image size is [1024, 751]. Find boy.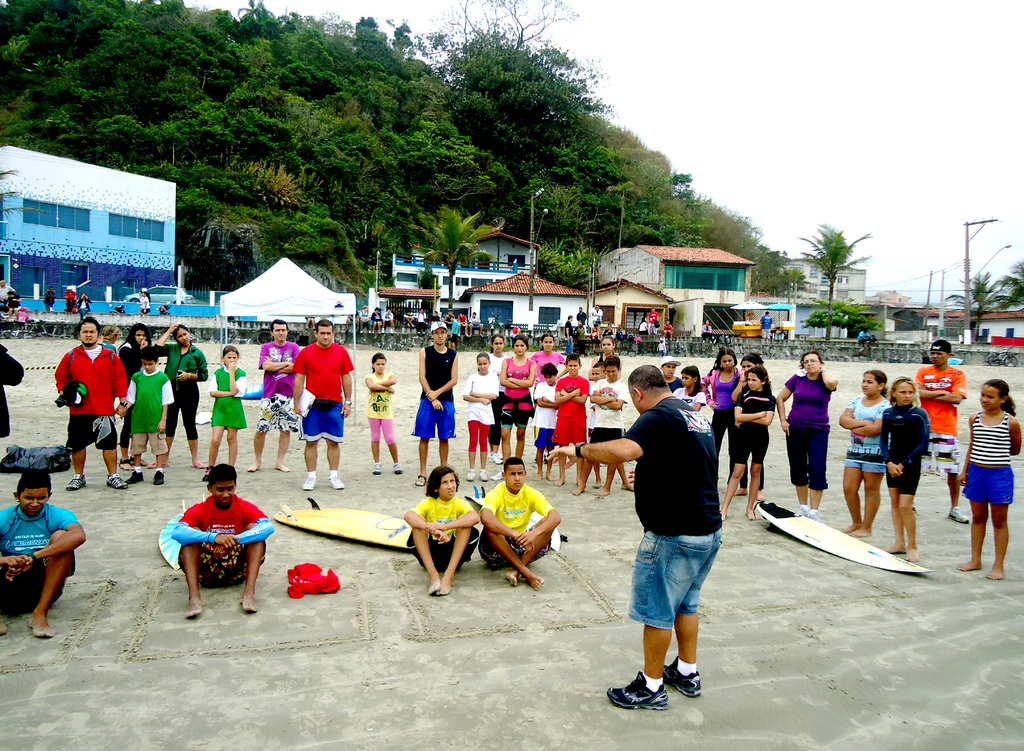
x1=479, y1=455, x2=561, y2=593.
